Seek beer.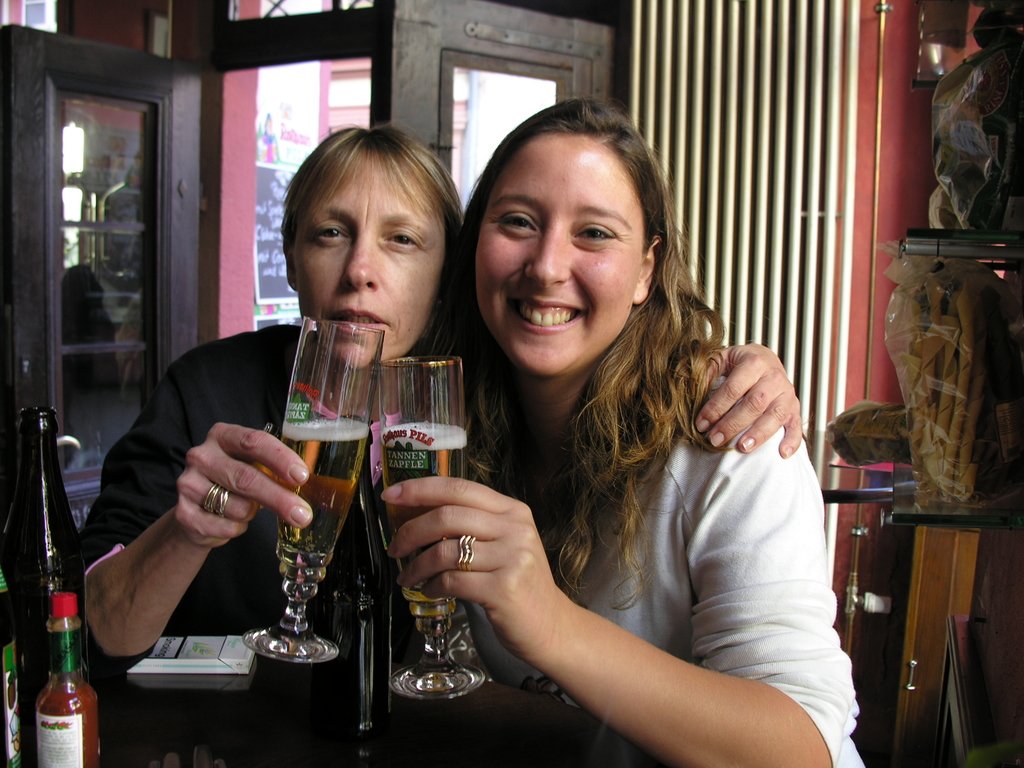
367, 344, 503, 715.
